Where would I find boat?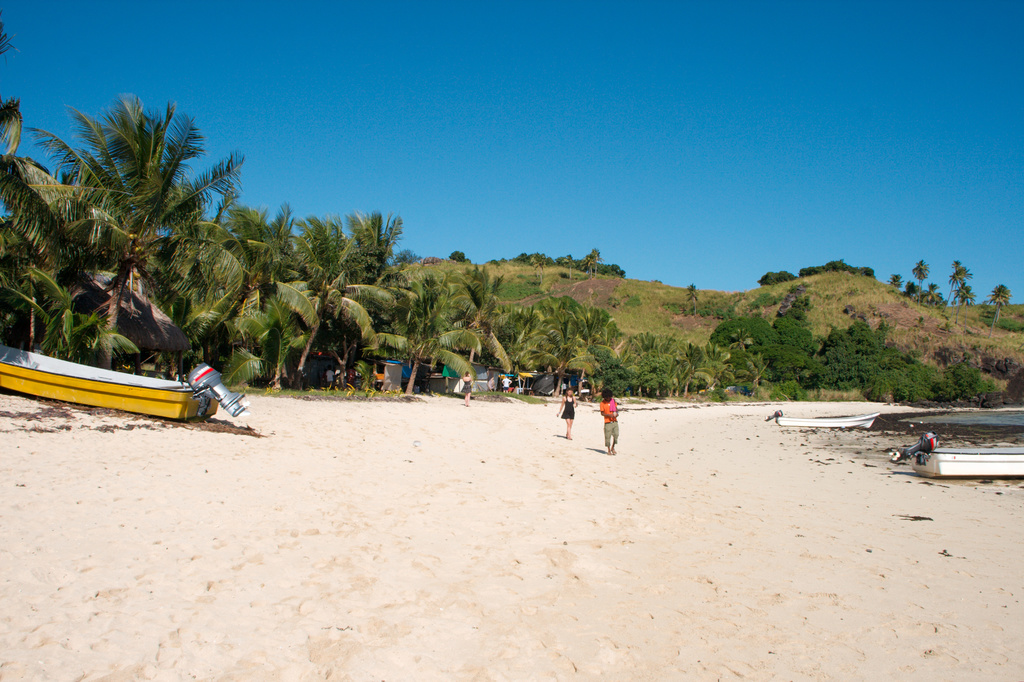
At x1=902, y1=429, x2=1010, y2=483.
